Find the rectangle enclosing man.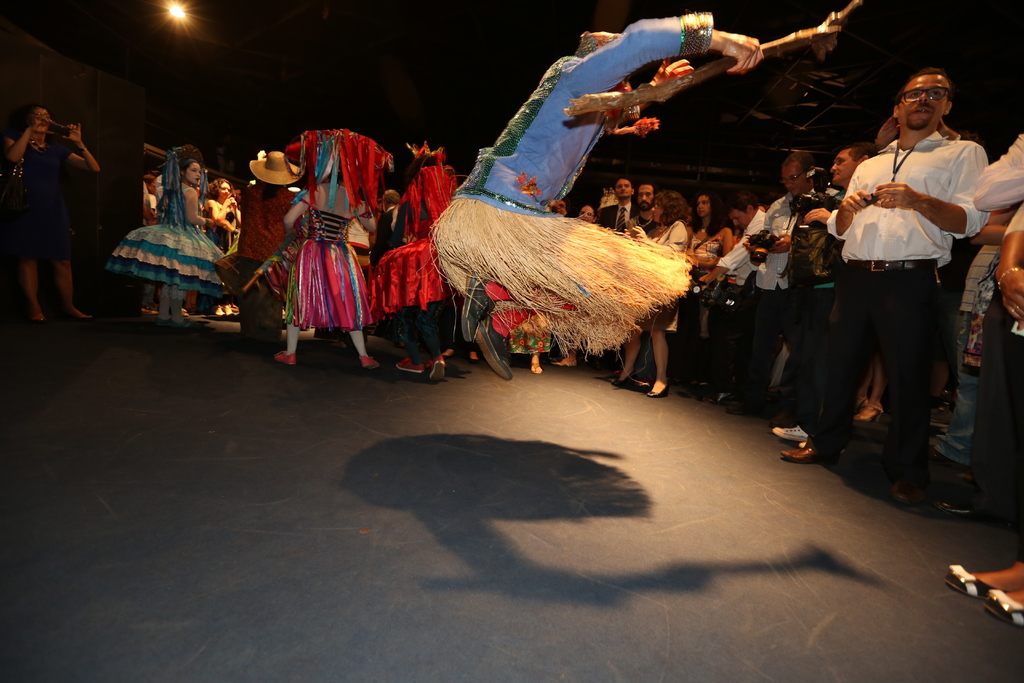
select_region(717, 191, 766, 411).
